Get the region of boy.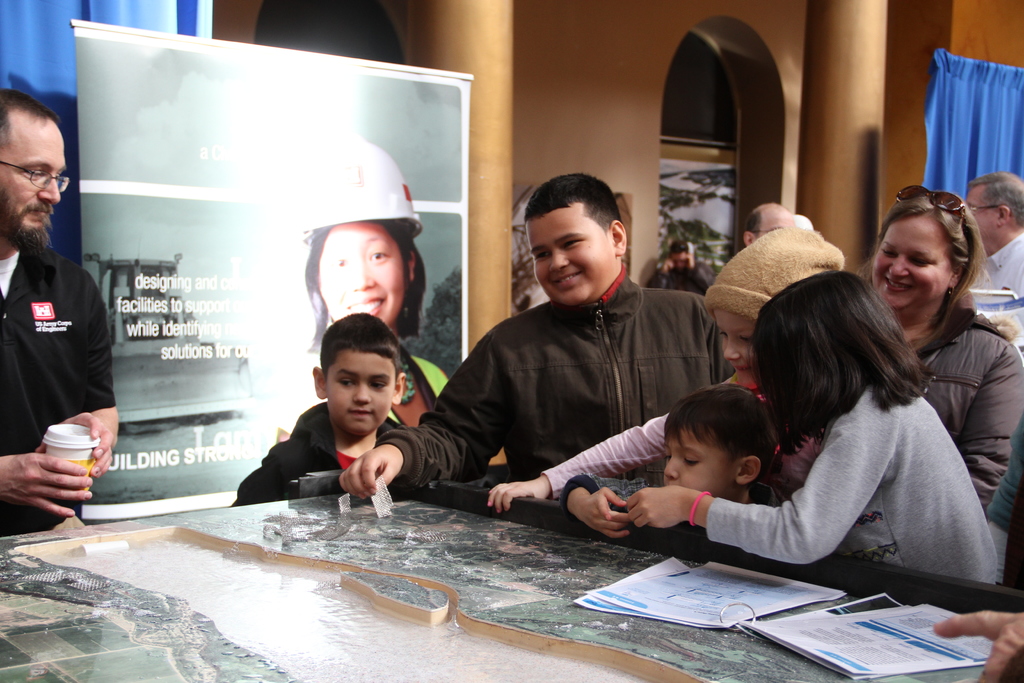
<box>230,315,404,511</box>.
